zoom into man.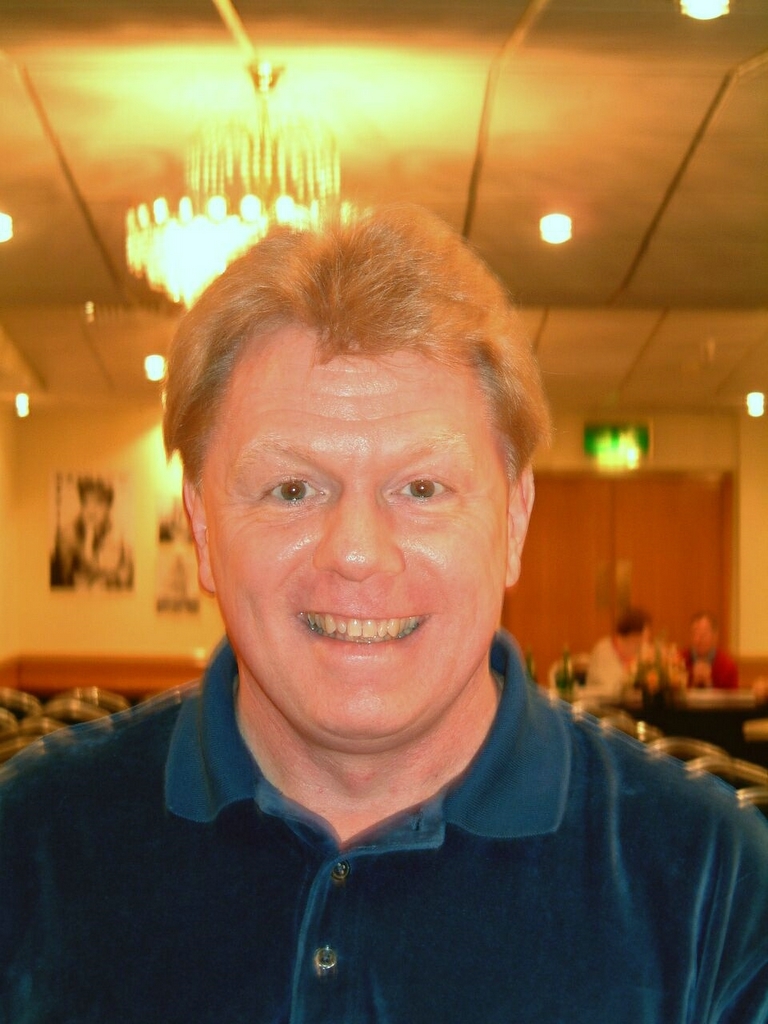
Zoom target: bbox=(681, 621, 740, 690).
